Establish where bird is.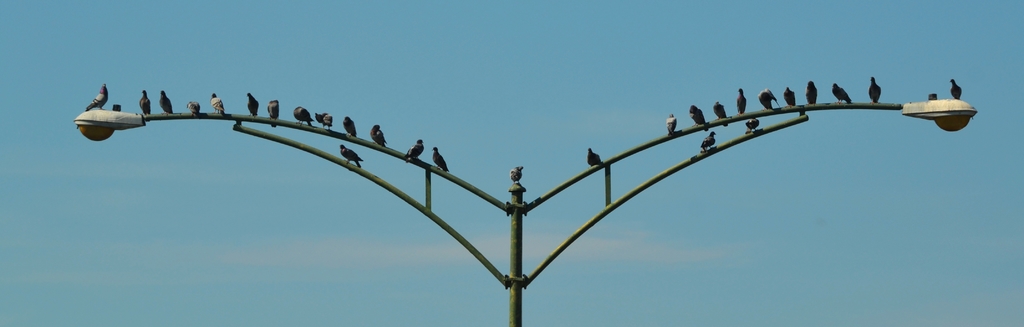
Established at [702,131,719,153].
